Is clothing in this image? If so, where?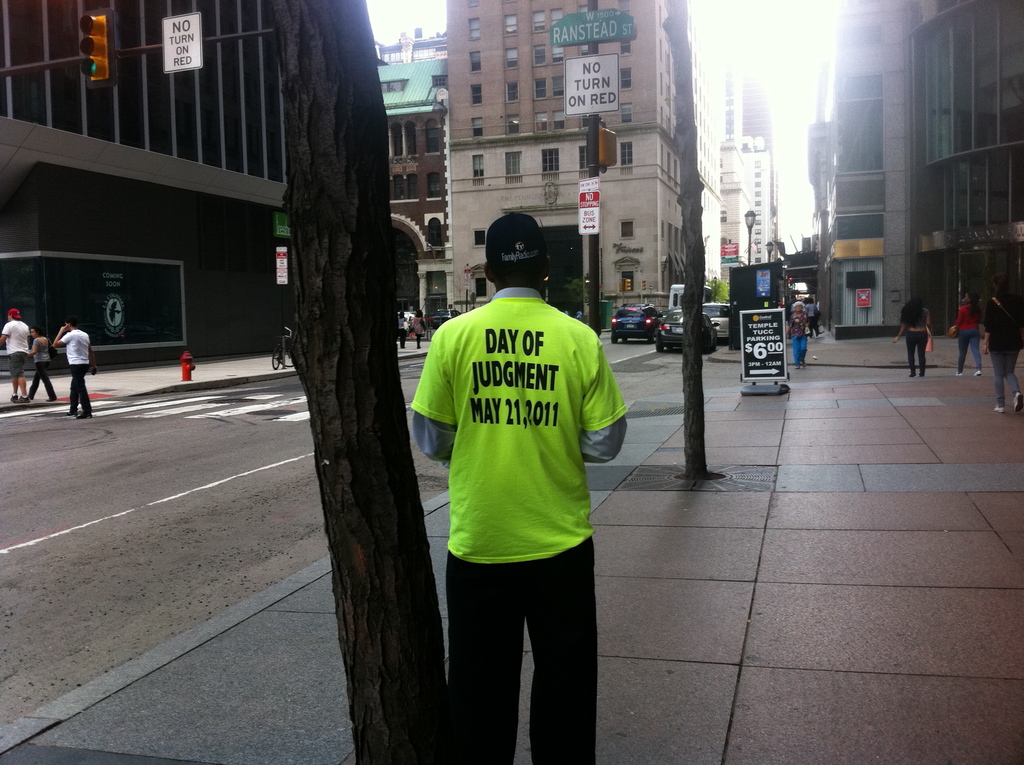
Yes, at crop(900, 304, 927, 375).
